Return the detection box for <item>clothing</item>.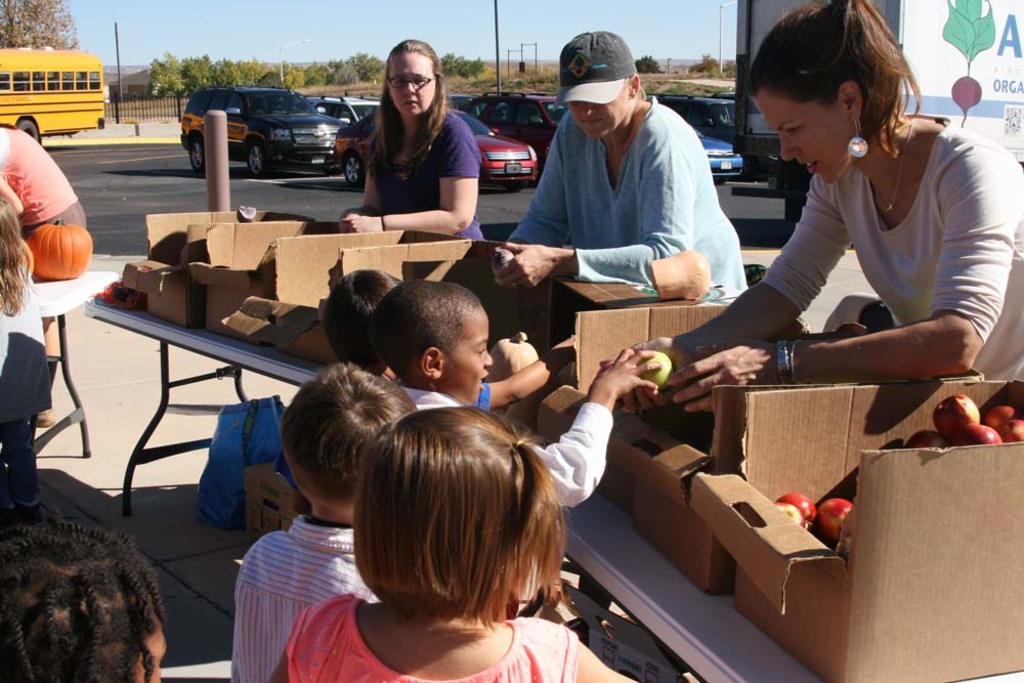
box=[275, 592, 585, 682].
